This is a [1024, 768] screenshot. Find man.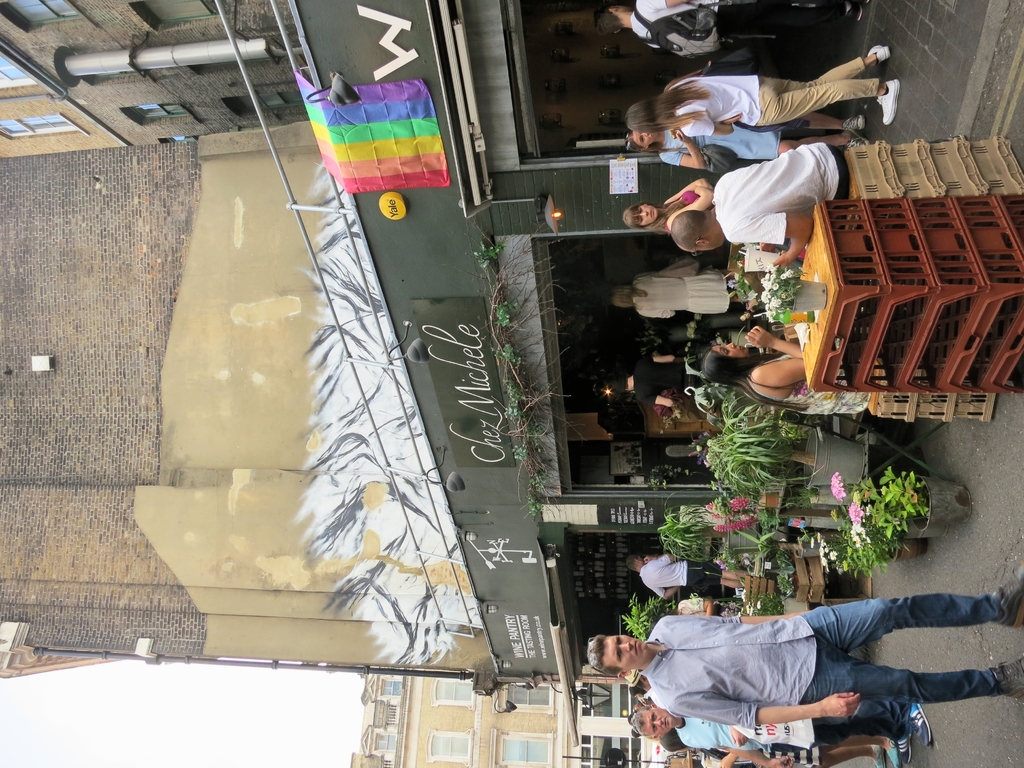
Bounding box: 625,702,912,767.
